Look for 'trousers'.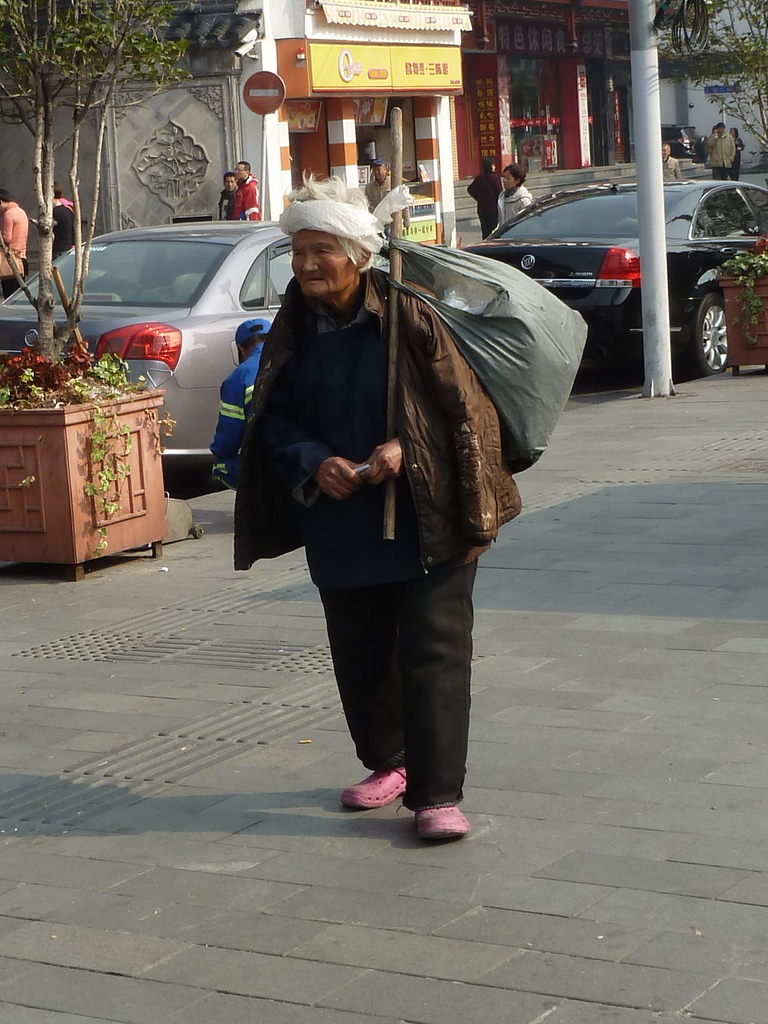
Found: x1=0, y1=271, x2=25, y2=301.
